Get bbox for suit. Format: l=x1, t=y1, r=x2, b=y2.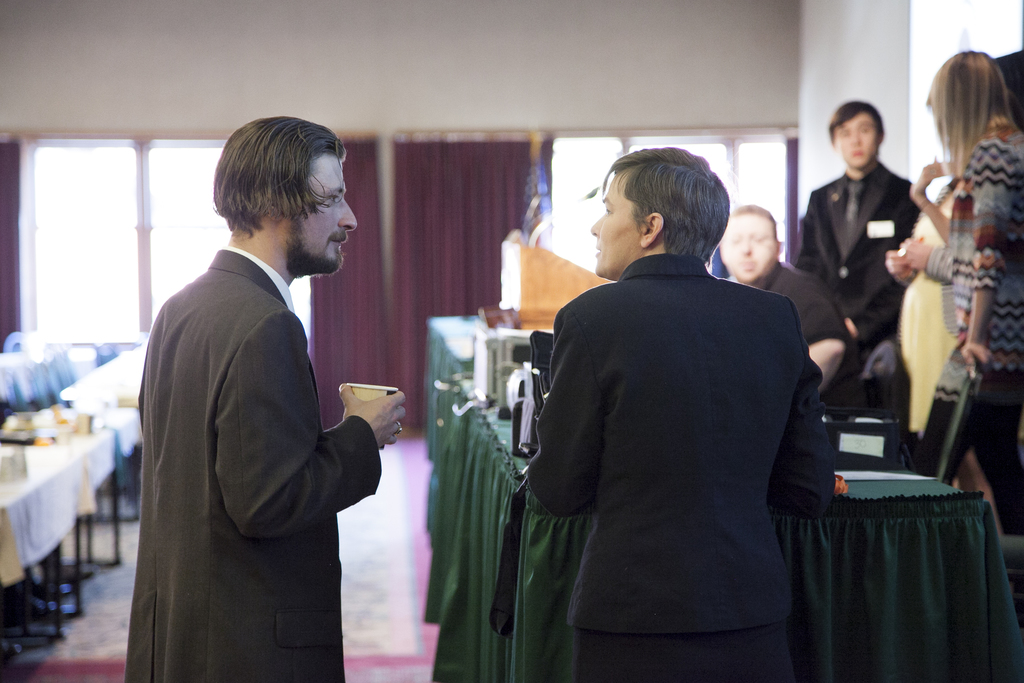
l=122, t=249, r=385, b=680.
